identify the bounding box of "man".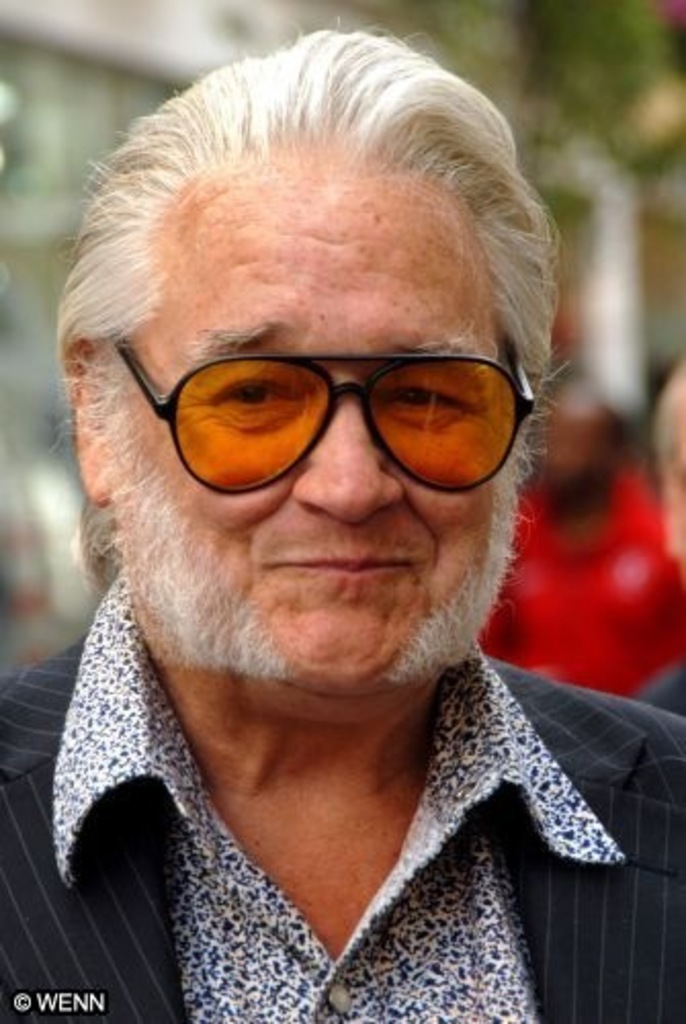
box=[643, 342, 684, 721].
